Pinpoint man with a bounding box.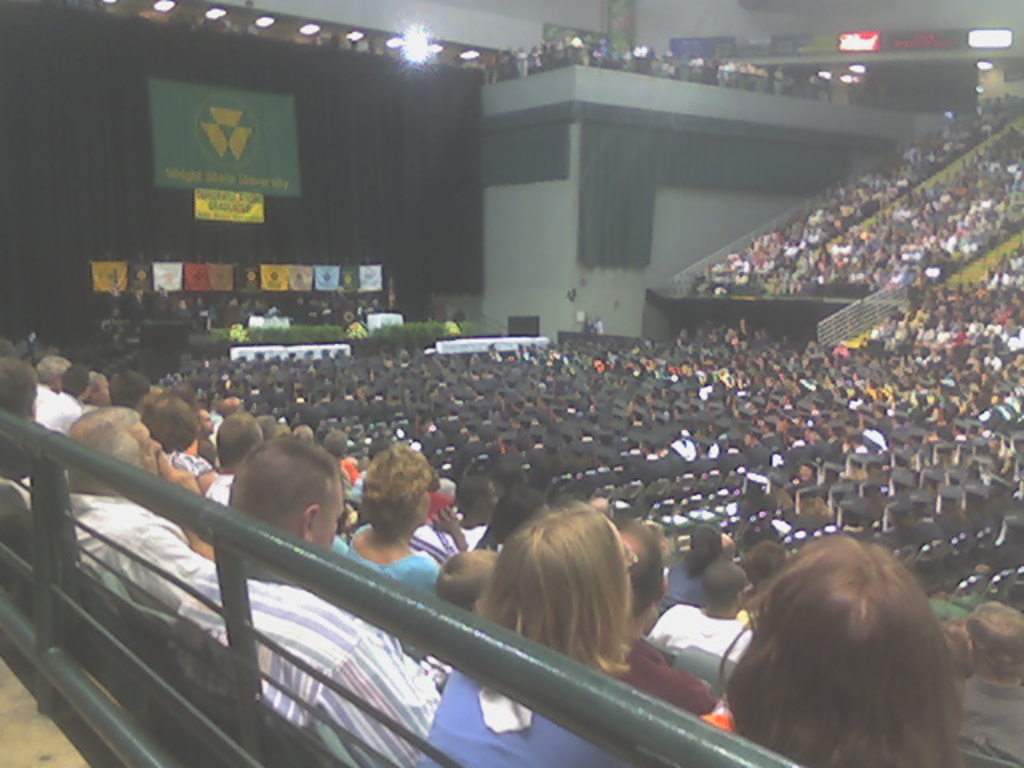
box(64, 403, 224, 638).
